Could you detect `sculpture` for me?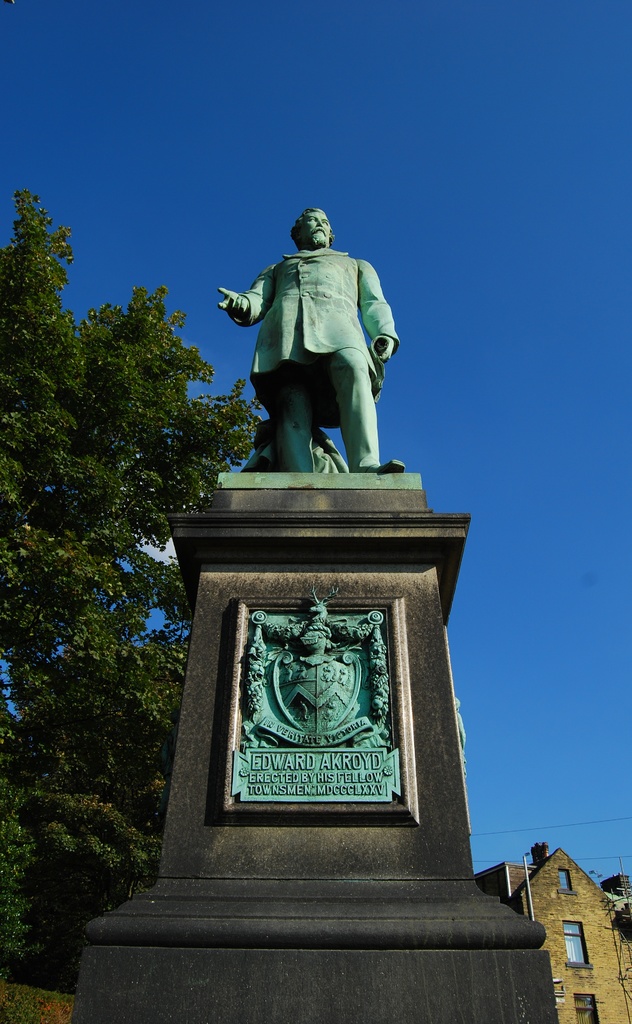
Detection result: <bbox>206, 202, 408, 479</bbox>.
